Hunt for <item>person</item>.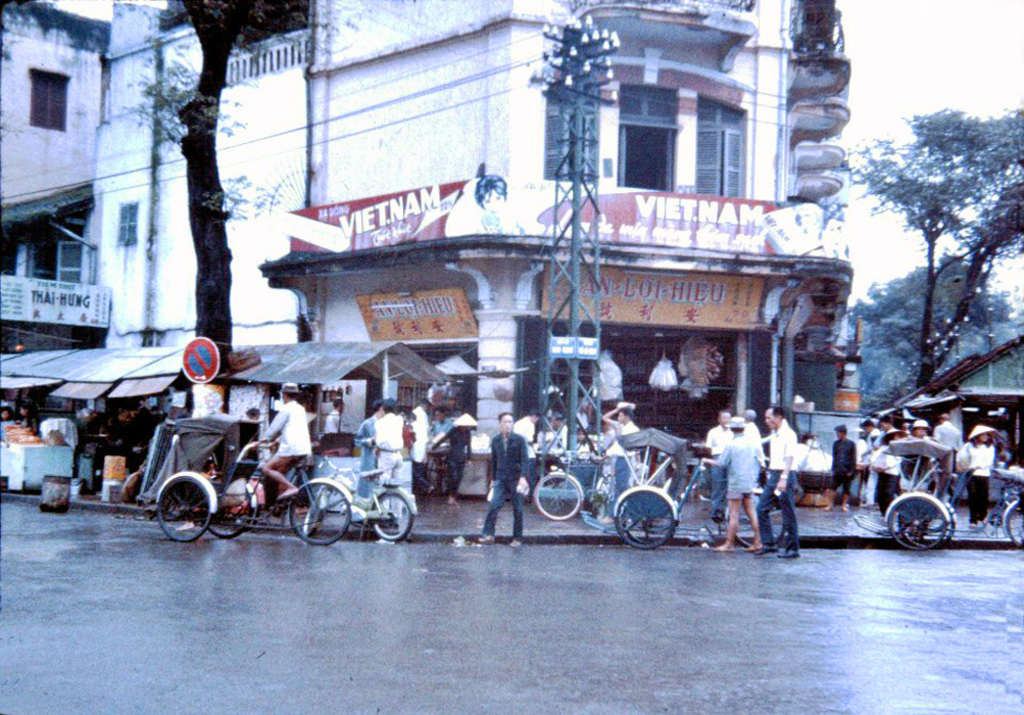
Hunted down at 736,409,761,505.
